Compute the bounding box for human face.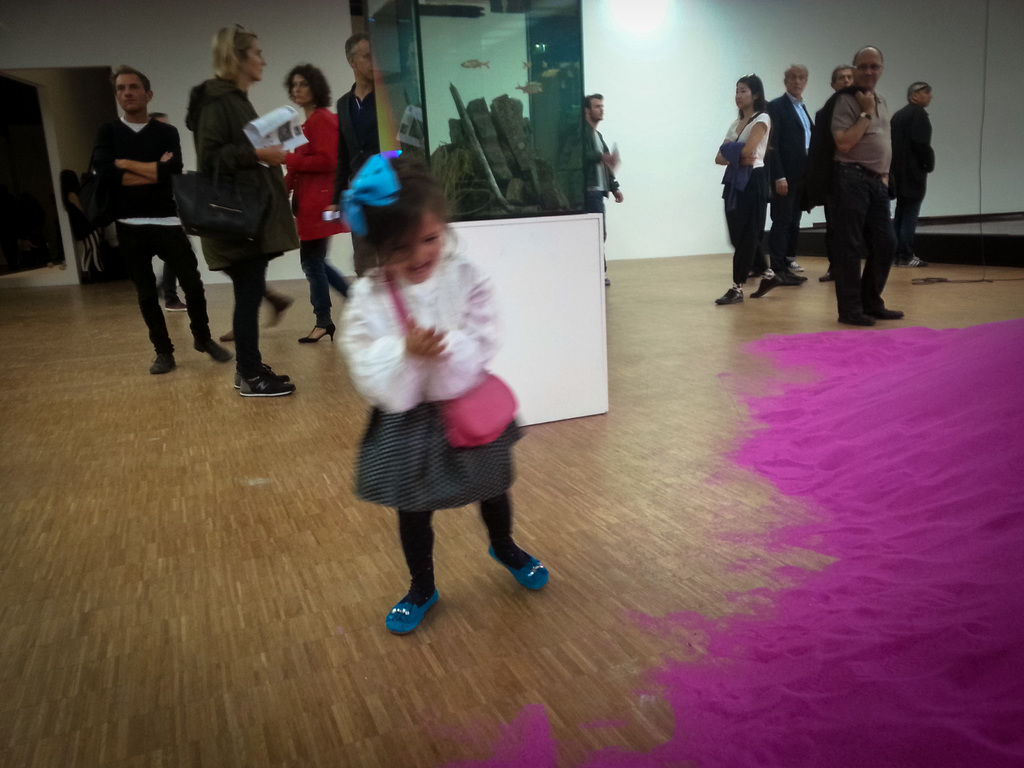
BBox(856, 51, 883, 90).
